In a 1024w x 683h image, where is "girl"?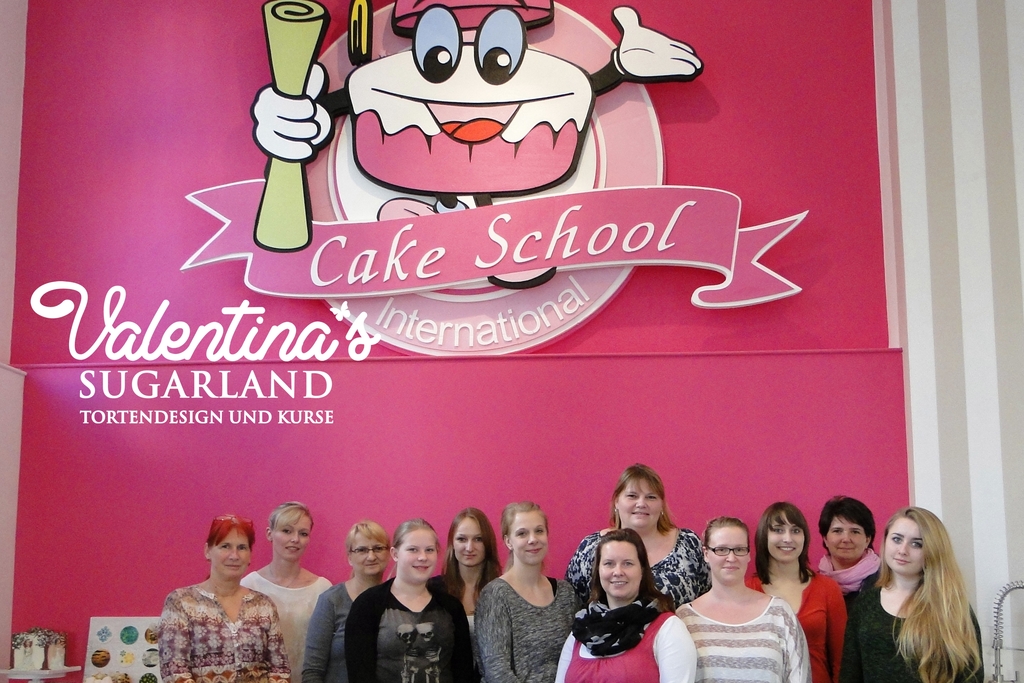
[x1=746, y1=501, x2=842, y2=682].
